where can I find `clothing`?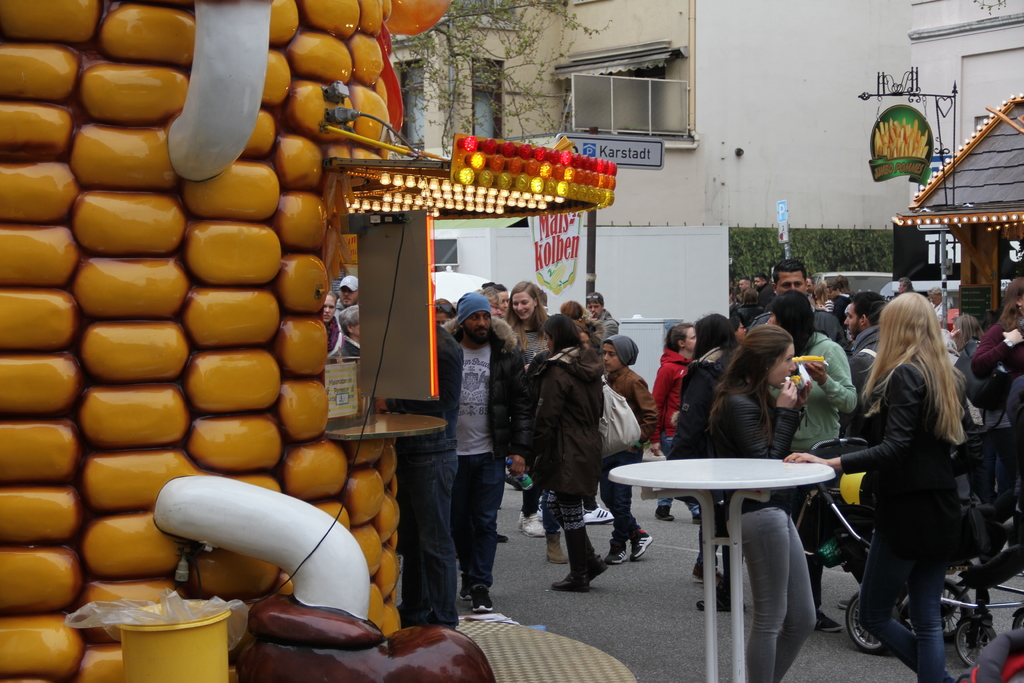
You can find it at box=[839, 361, 950, 682].
